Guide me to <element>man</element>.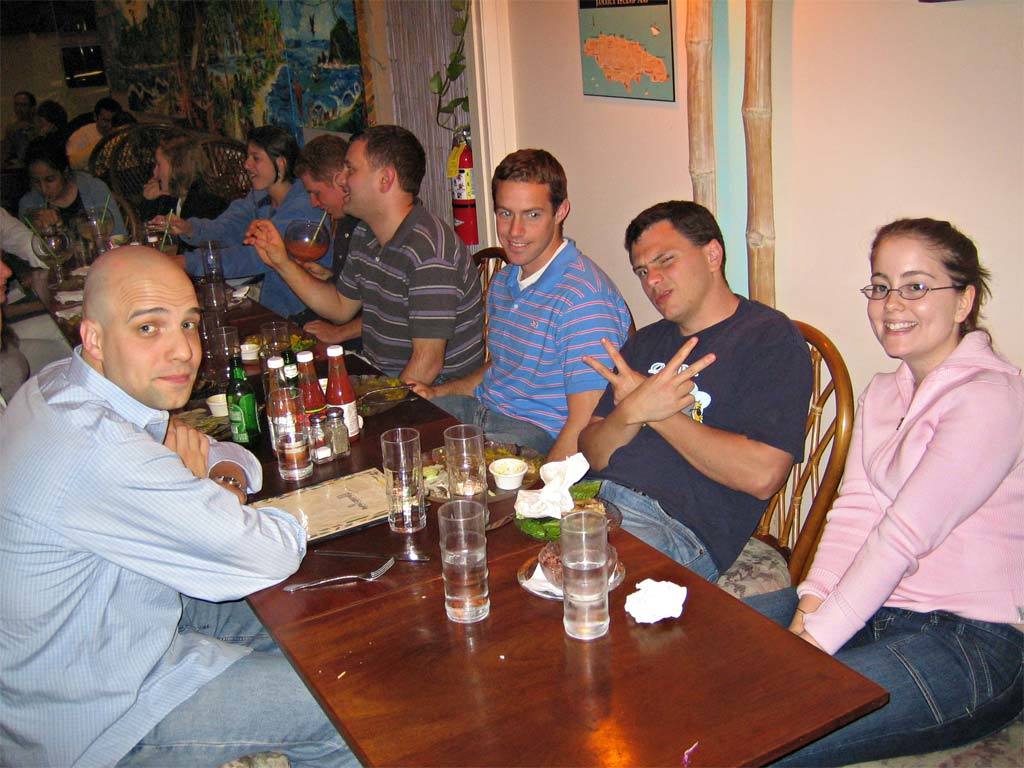
Guidance: locate(0, 245, 365, 767).
